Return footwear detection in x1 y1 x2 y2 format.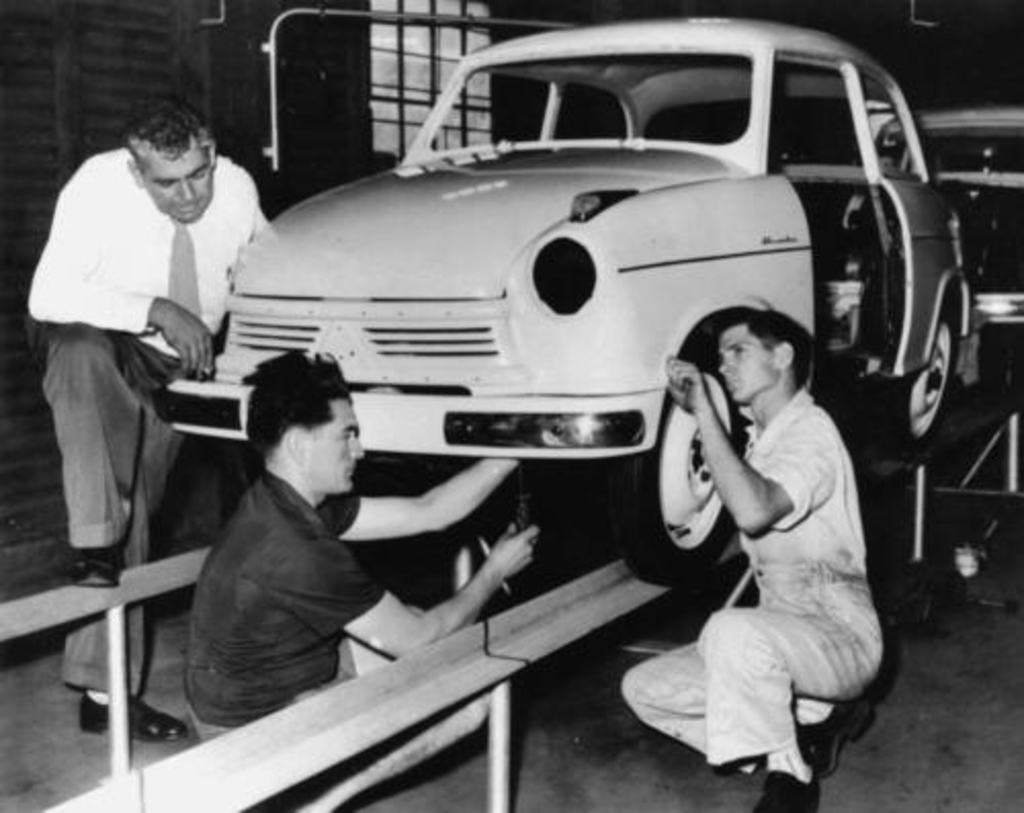
82 688 182 737.
